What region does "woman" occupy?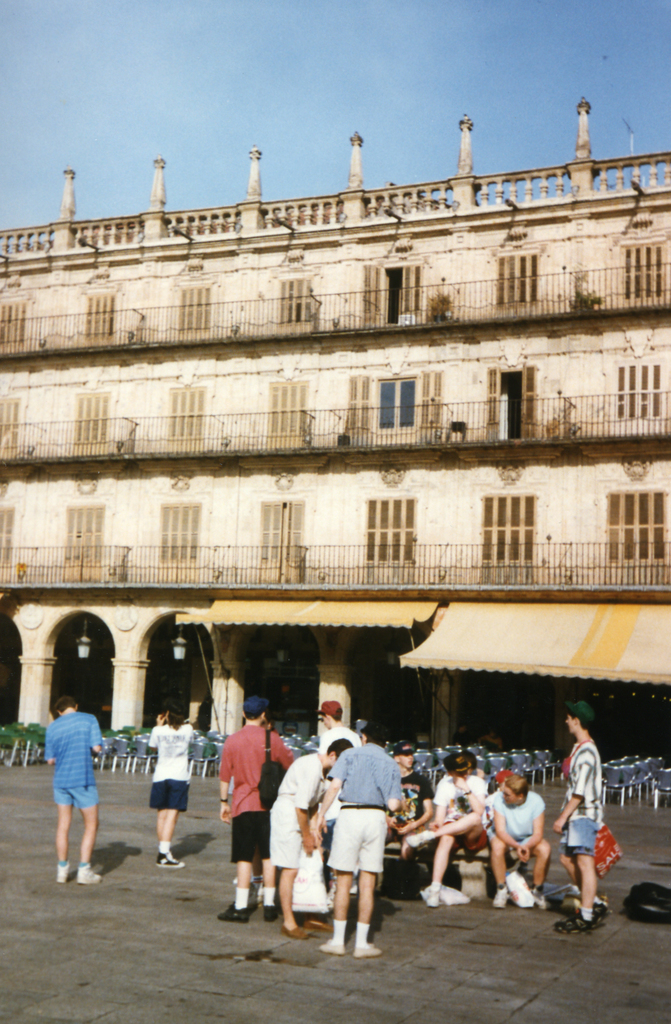
[x1=146, y1=702, x2=193, y2=868].
